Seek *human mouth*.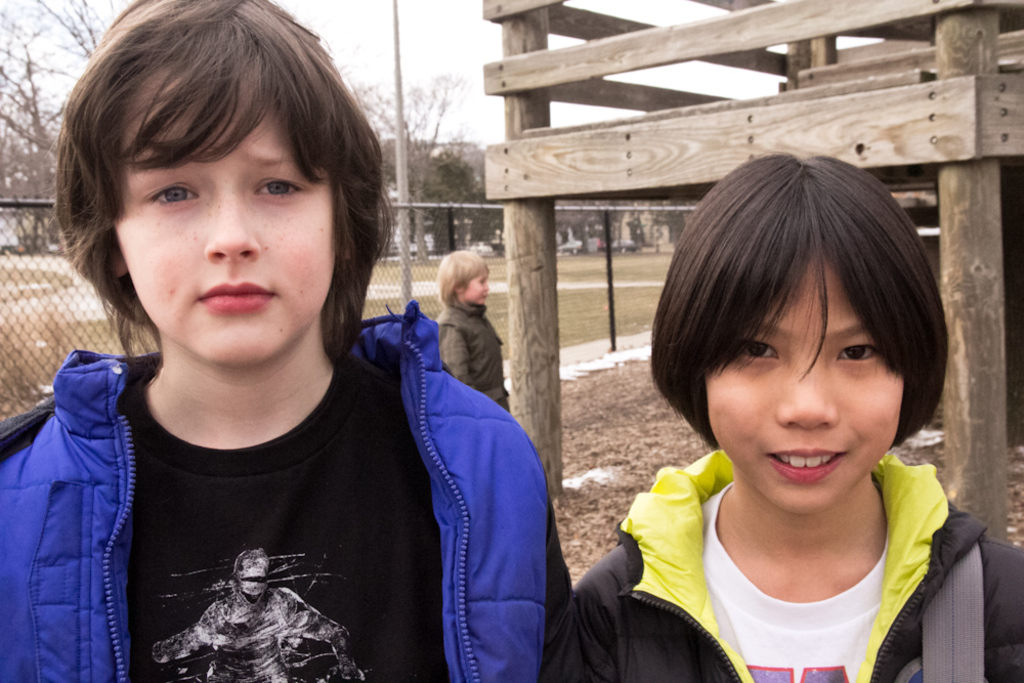
box=[196, 273, 278, 311].
